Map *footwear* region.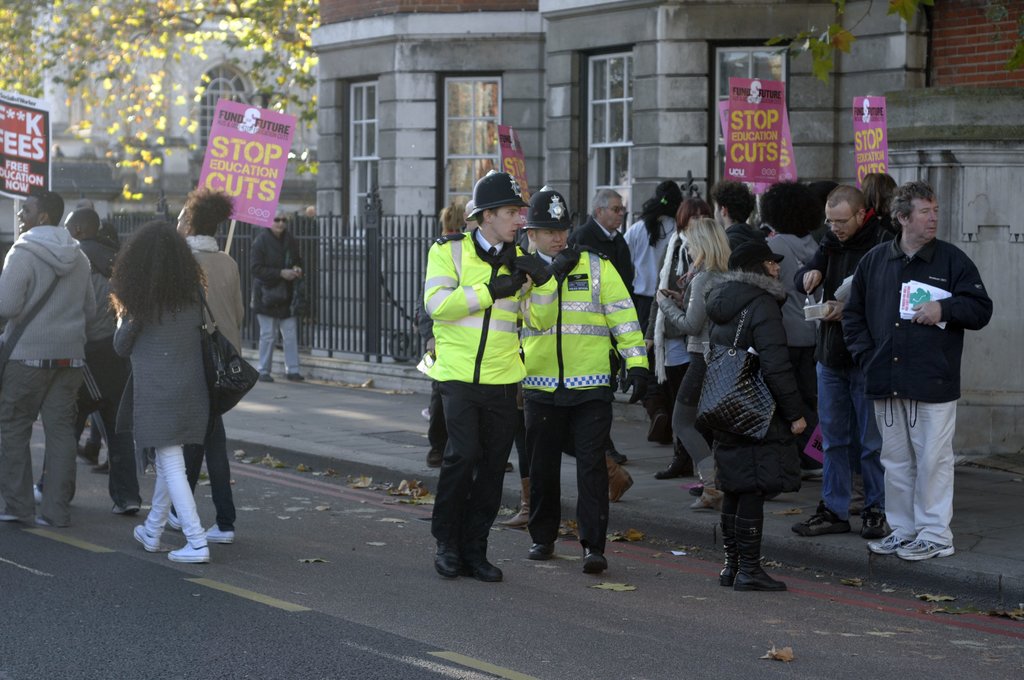
Mapped to {"left": 717, "top": 511, "right": 733, "bottom": 590}.
